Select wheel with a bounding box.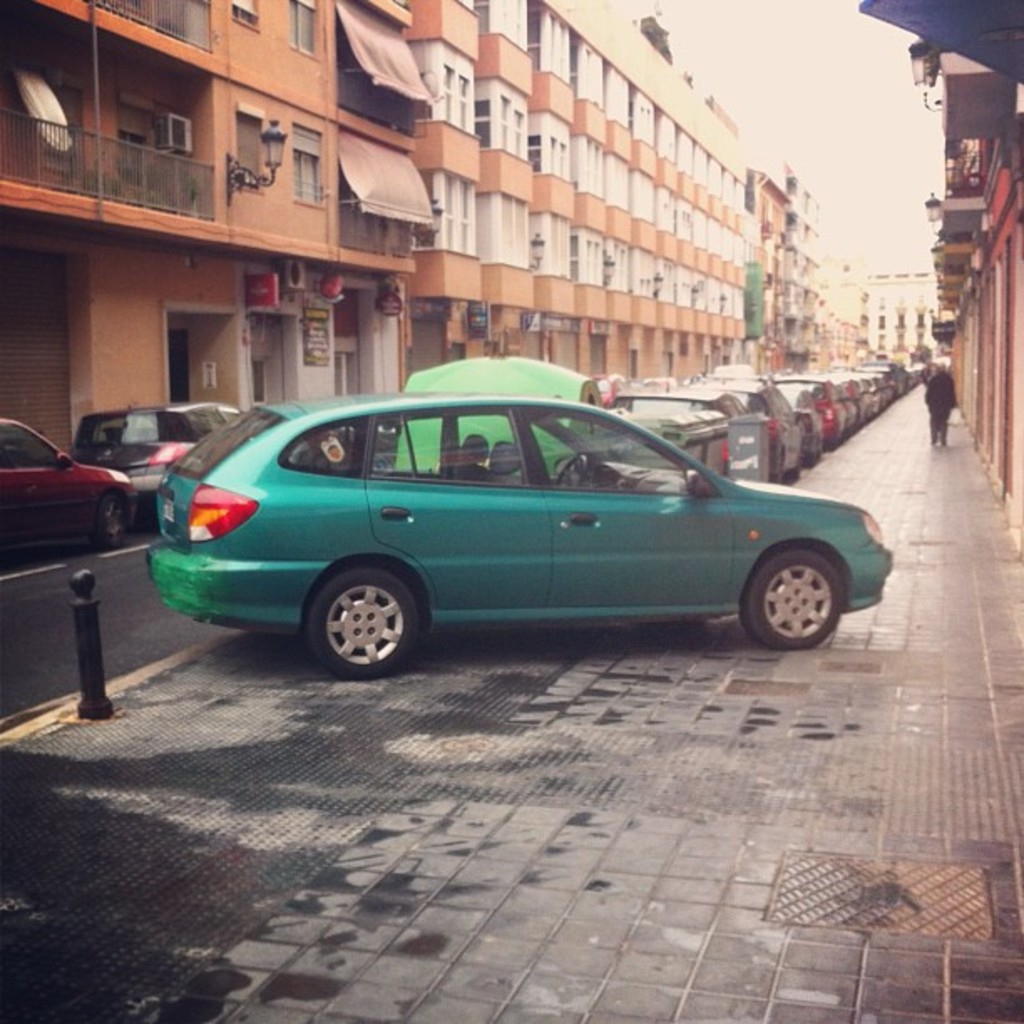
left=550, top=453, right=584, bottom=490.
